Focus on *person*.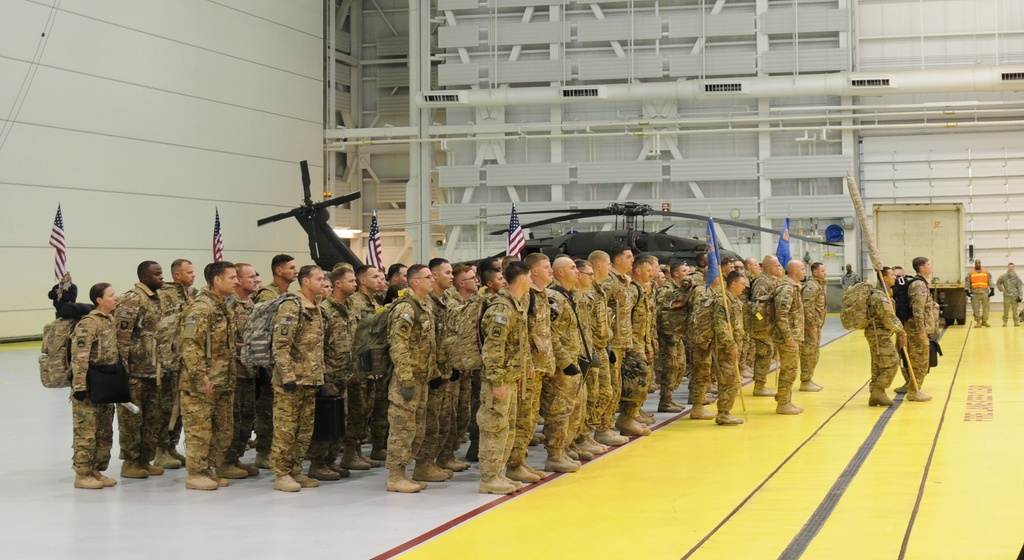
Focused at bbox=[178, 256, 244, 491].
